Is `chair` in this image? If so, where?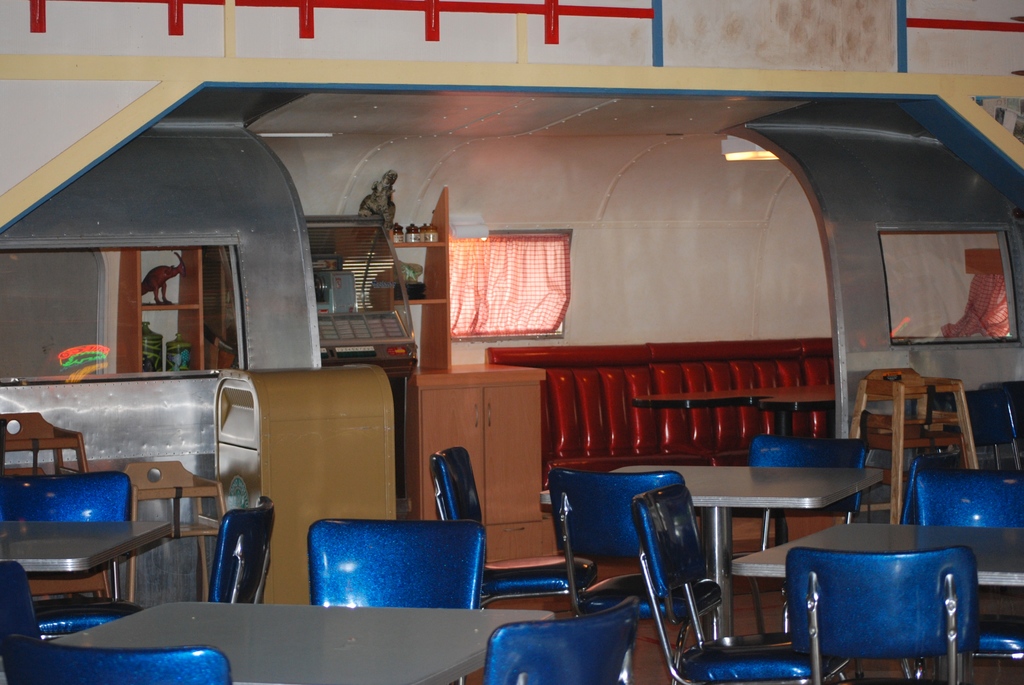
Yes, at bbox(300, 526, 483, 604).
